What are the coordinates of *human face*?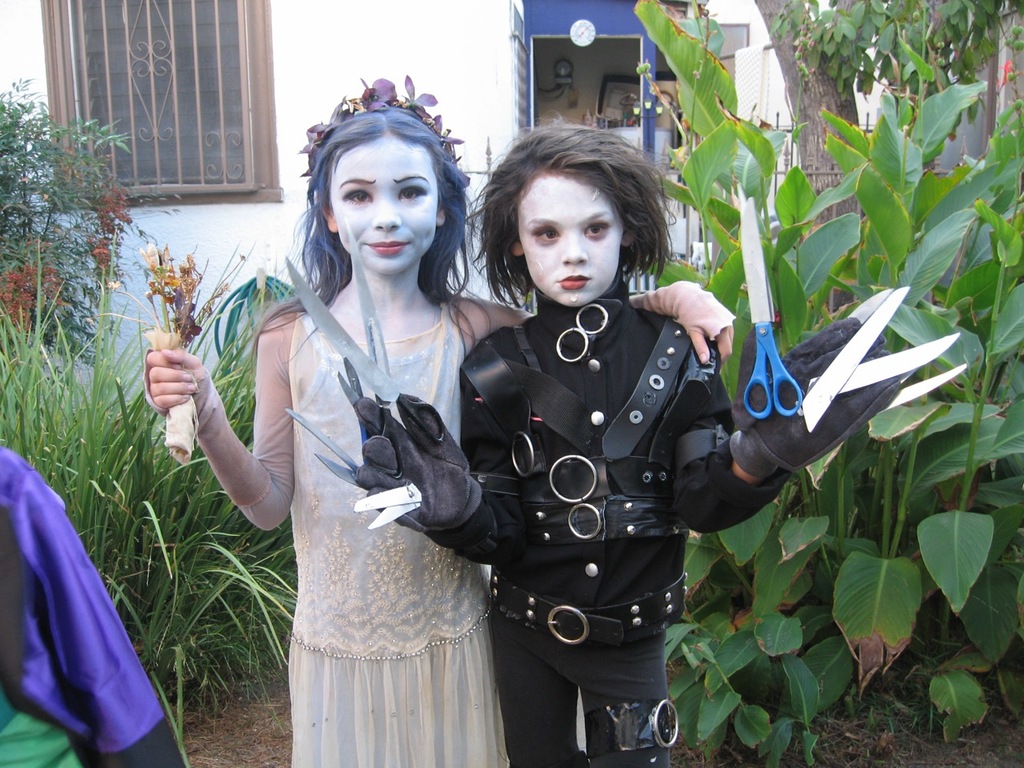
{"x1": 518, "y1": 181, "x2": 623, "y2": 303}.
